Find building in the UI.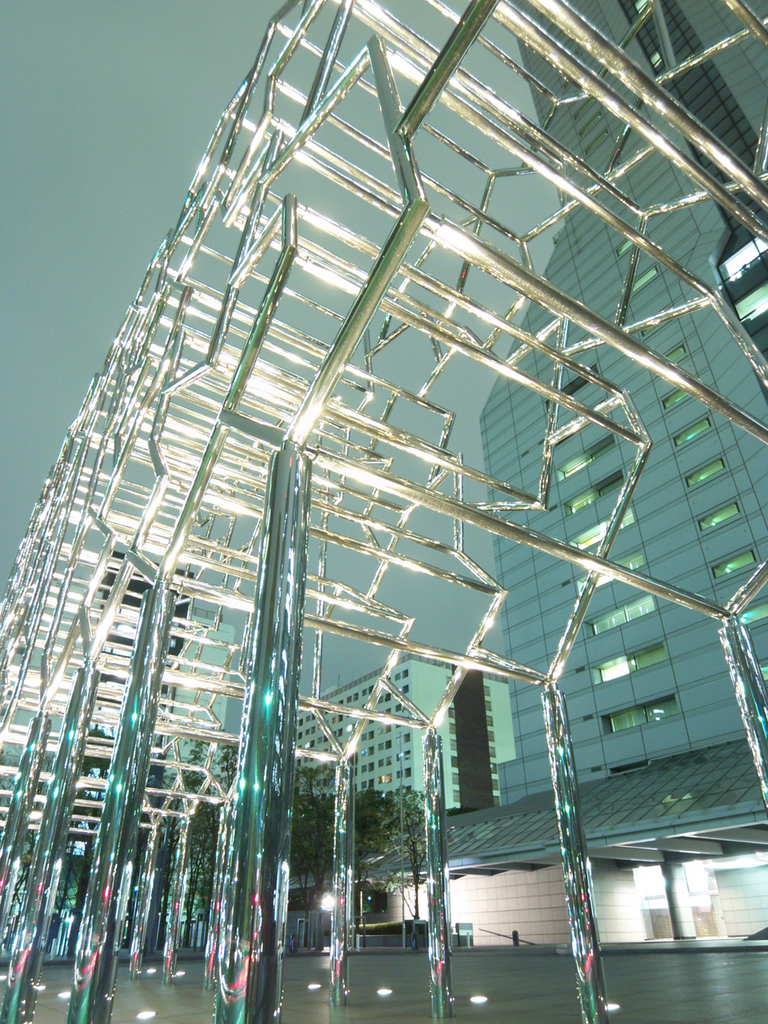
UI element at bbox=(291, 654, 501, 810).
